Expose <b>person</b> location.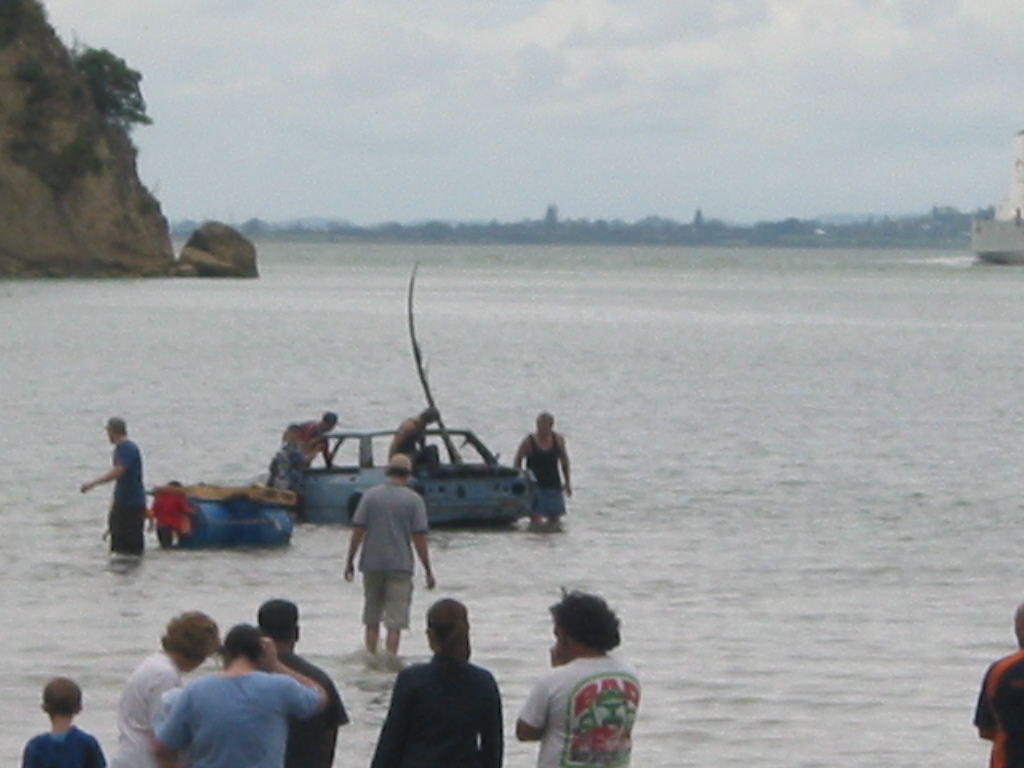
Exposed at <region>249, 594, 353, 765</region>.
